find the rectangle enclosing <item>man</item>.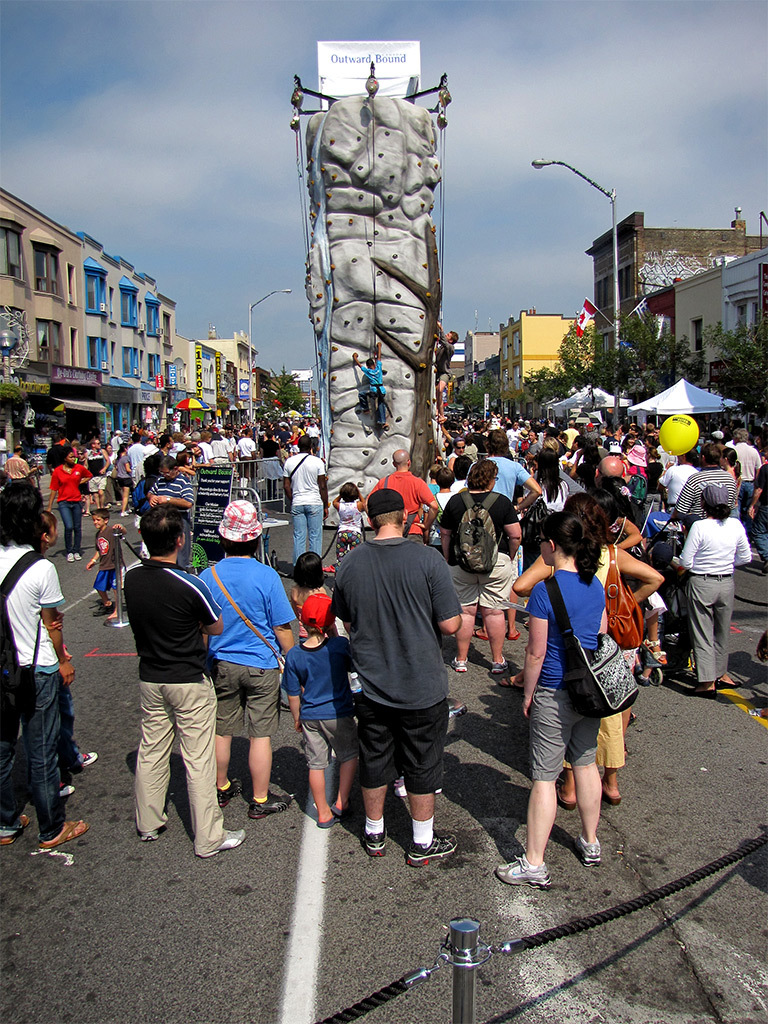
l=232, t=439, r=241, b=462.
